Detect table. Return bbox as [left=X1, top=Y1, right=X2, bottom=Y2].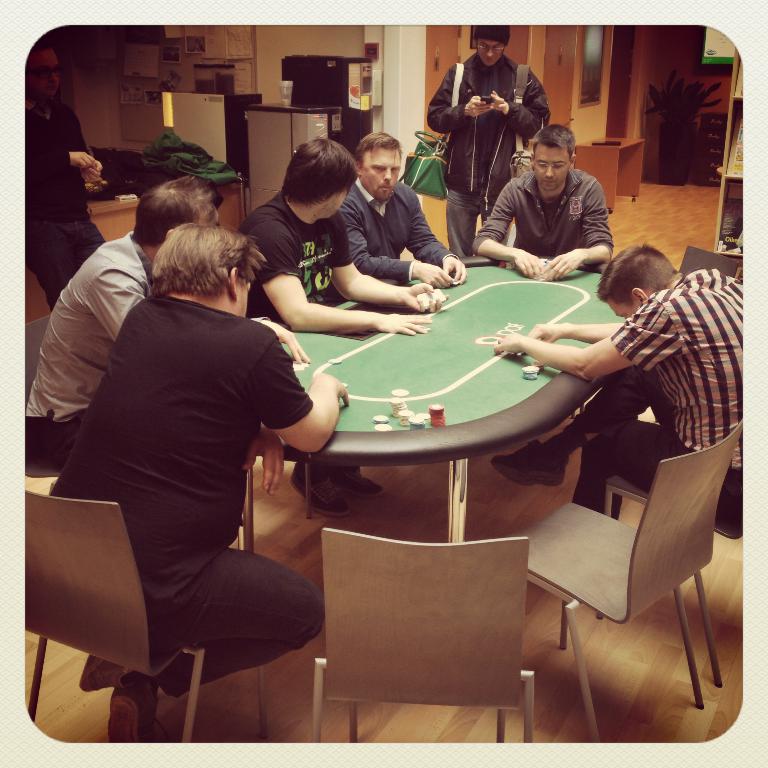
[left=576, top=135, right=646, bottom=215].
